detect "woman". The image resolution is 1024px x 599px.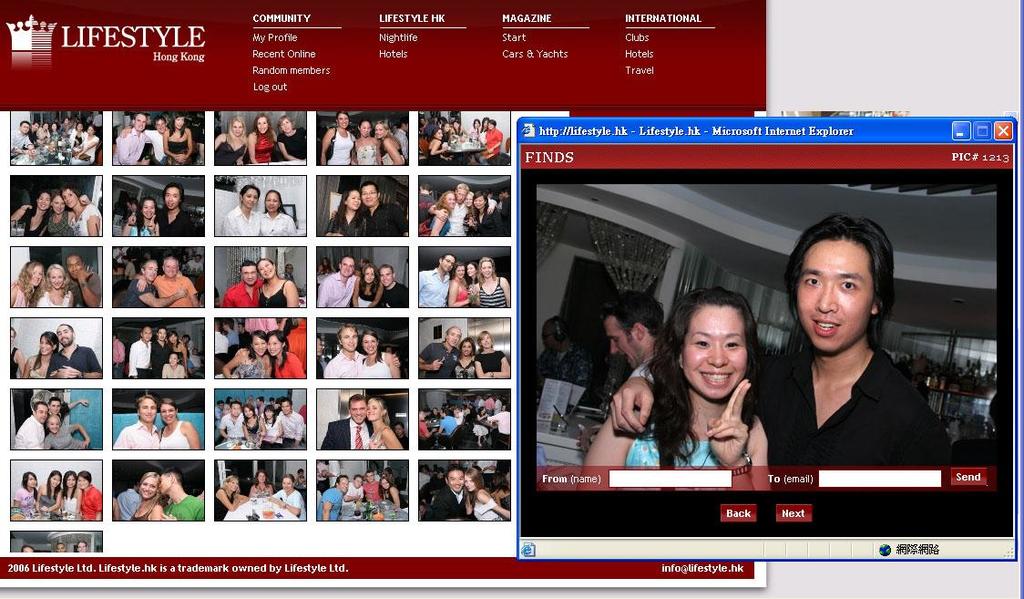
select_region(107, 473, 168, 522).
